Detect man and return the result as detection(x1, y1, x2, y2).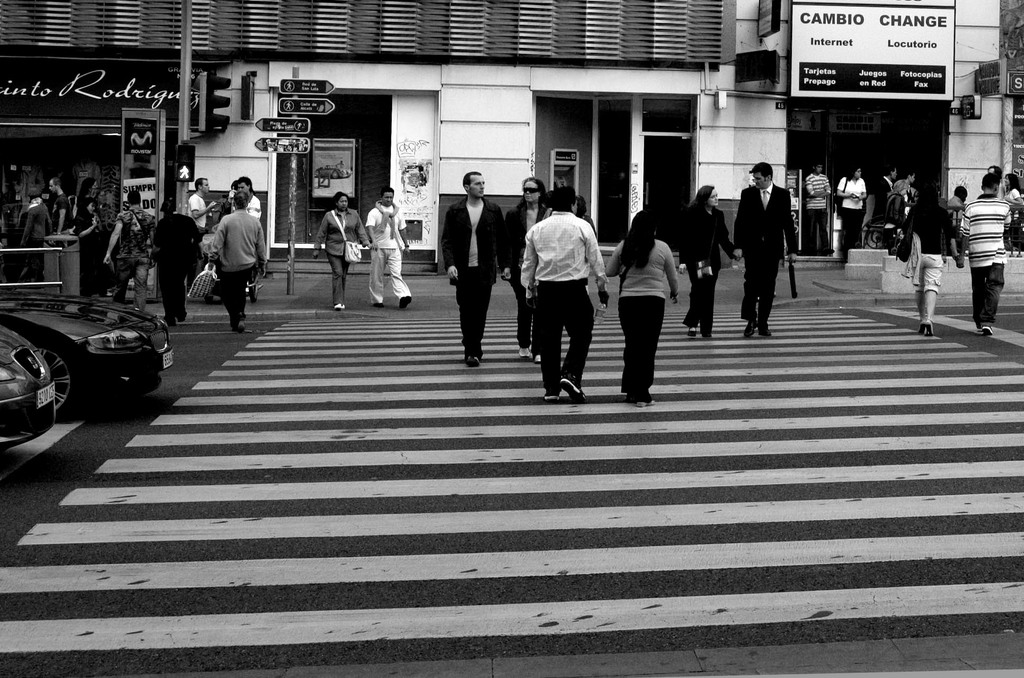
detection(509, 189, 607, 404).
